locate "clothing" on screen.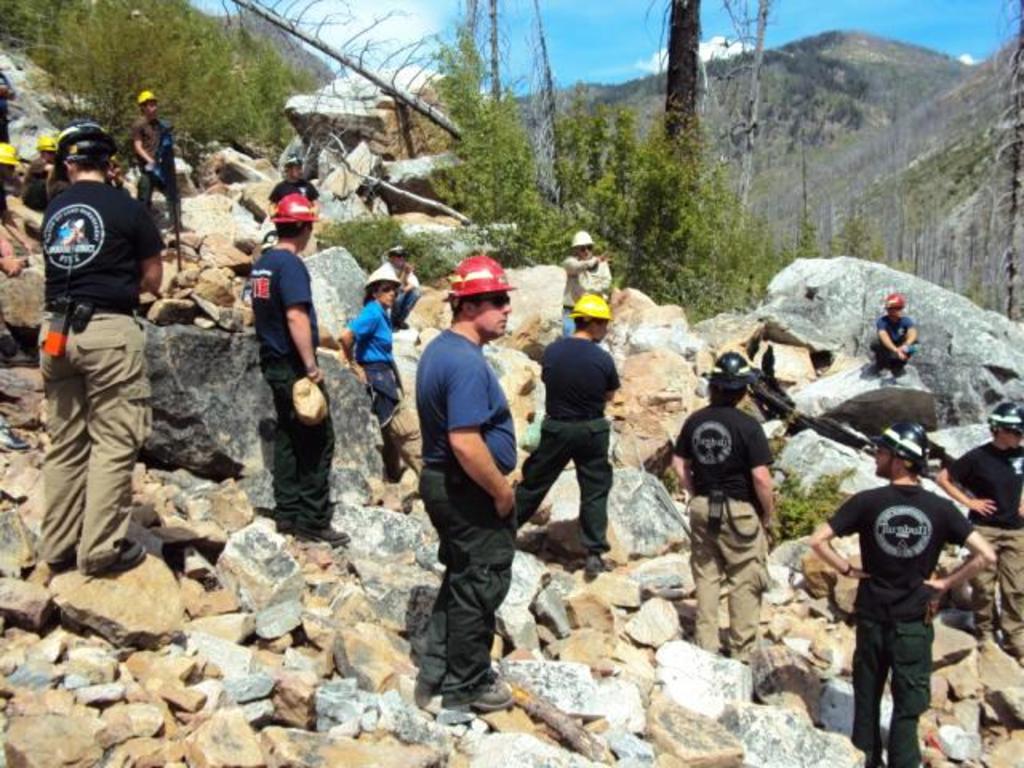
On screen at 856,576,933,766.
